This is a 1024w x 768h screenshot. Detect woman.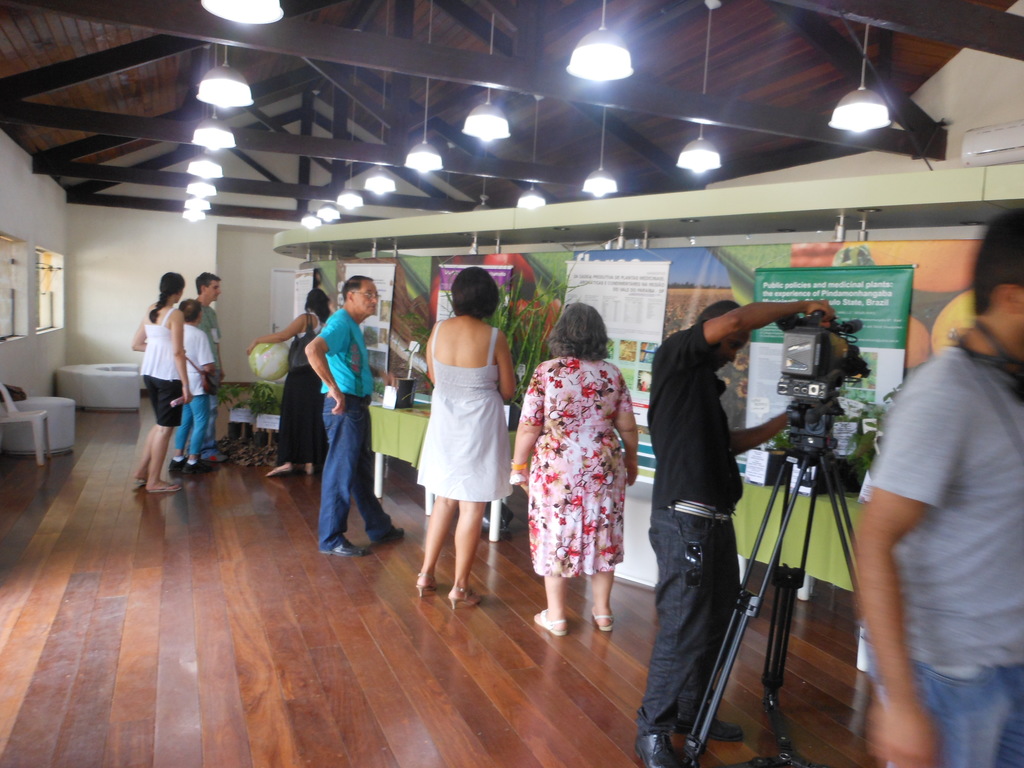
<bbox>128, 267, 190, 497</bbox>.
